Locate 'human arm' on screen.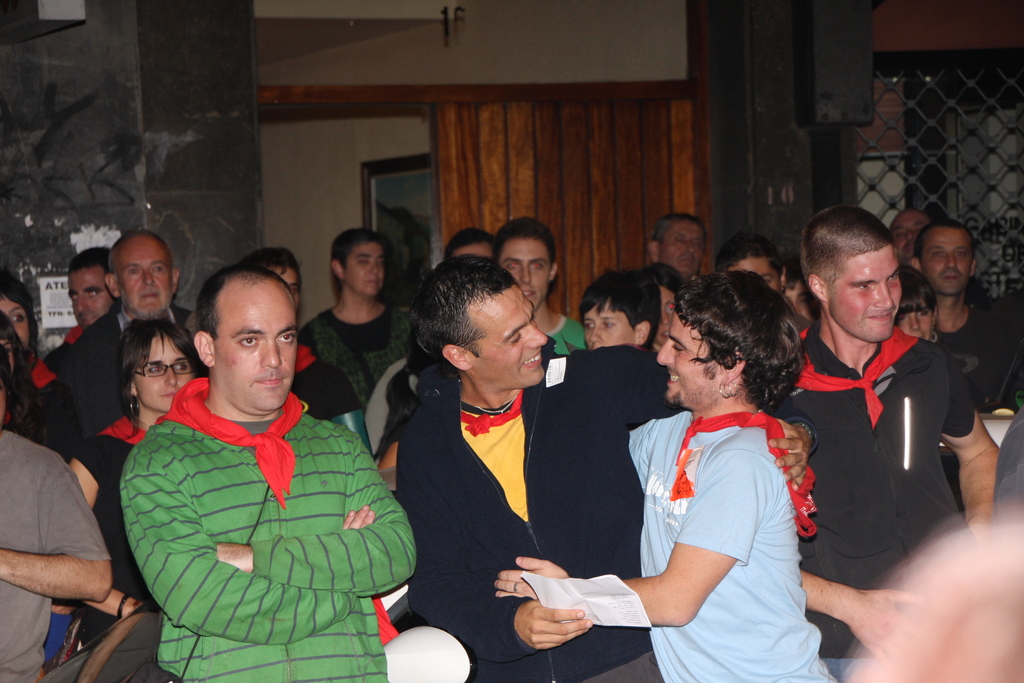
On screen at box=[399, 429, 596, 659].
